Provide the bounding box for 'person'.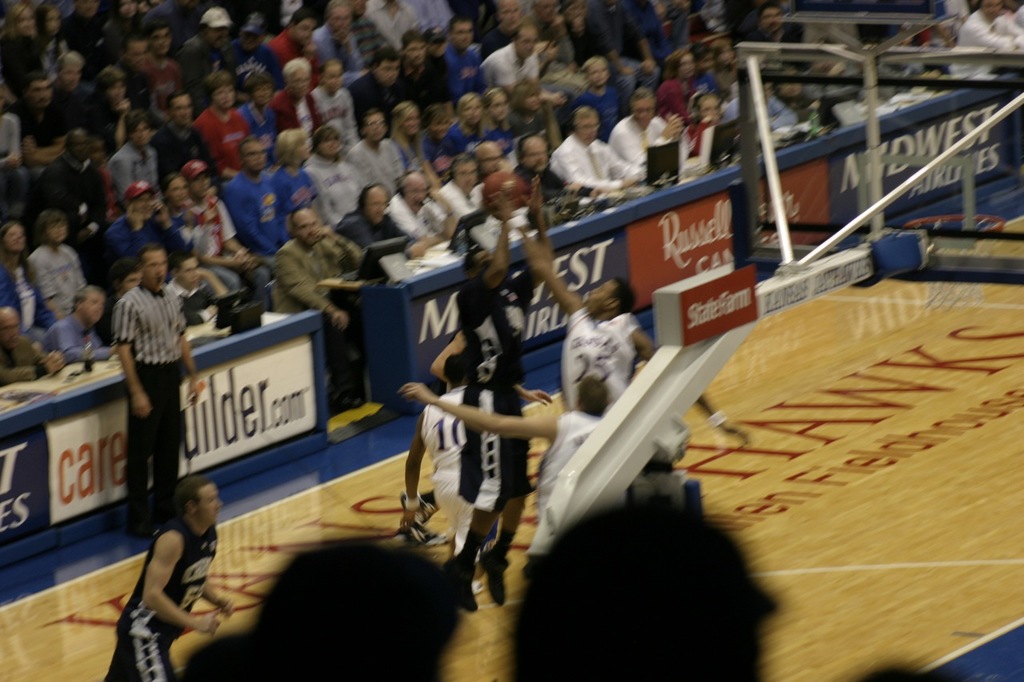
[494,0,538,38].
